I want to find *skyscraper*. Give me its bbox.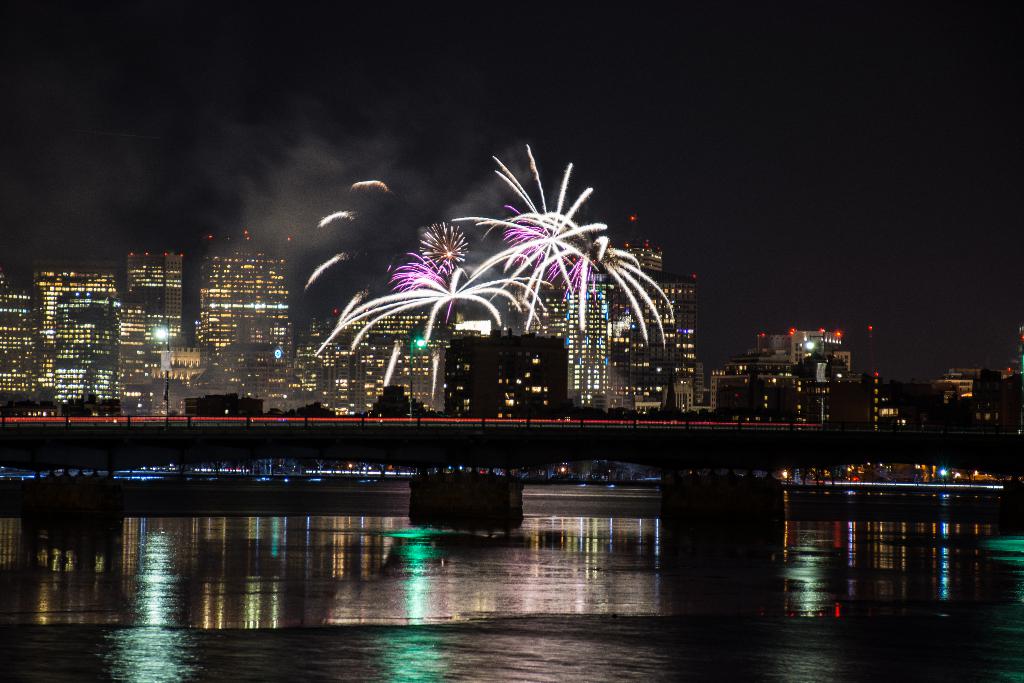
box=[31, 257, 119, 412].
